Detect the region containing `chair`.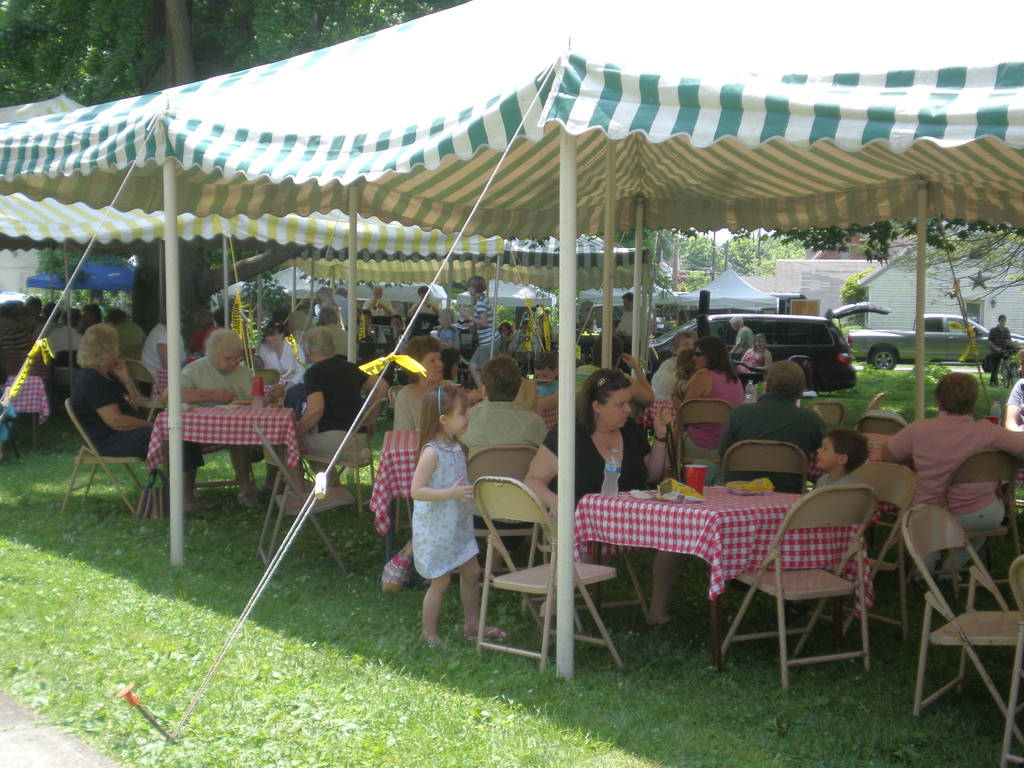
257 426 355 574.
